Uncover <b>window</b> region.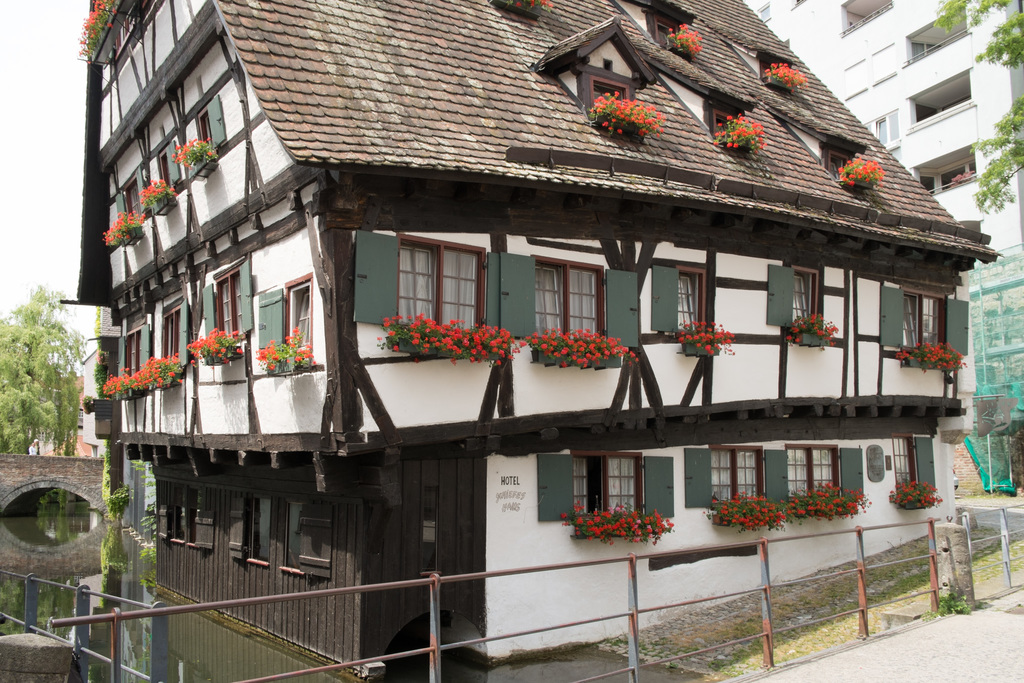
Uncovered: x1=788 y1=267 x2=820 y2=340.
